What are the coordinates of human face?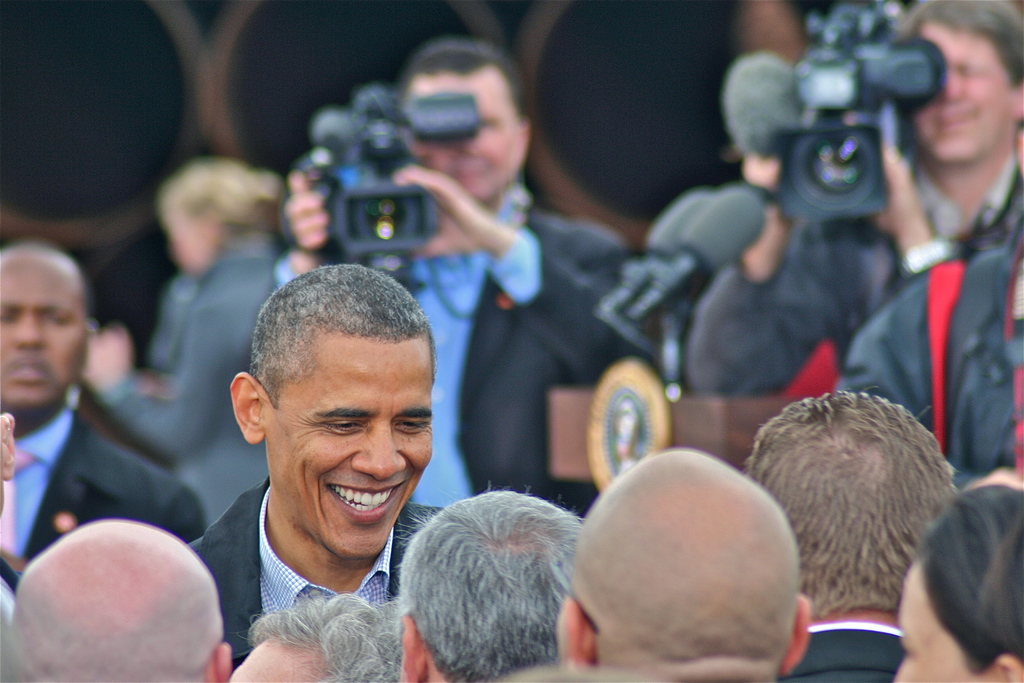
{"left": 408, "top": 77, "right": 527, "bottom": 204}.
